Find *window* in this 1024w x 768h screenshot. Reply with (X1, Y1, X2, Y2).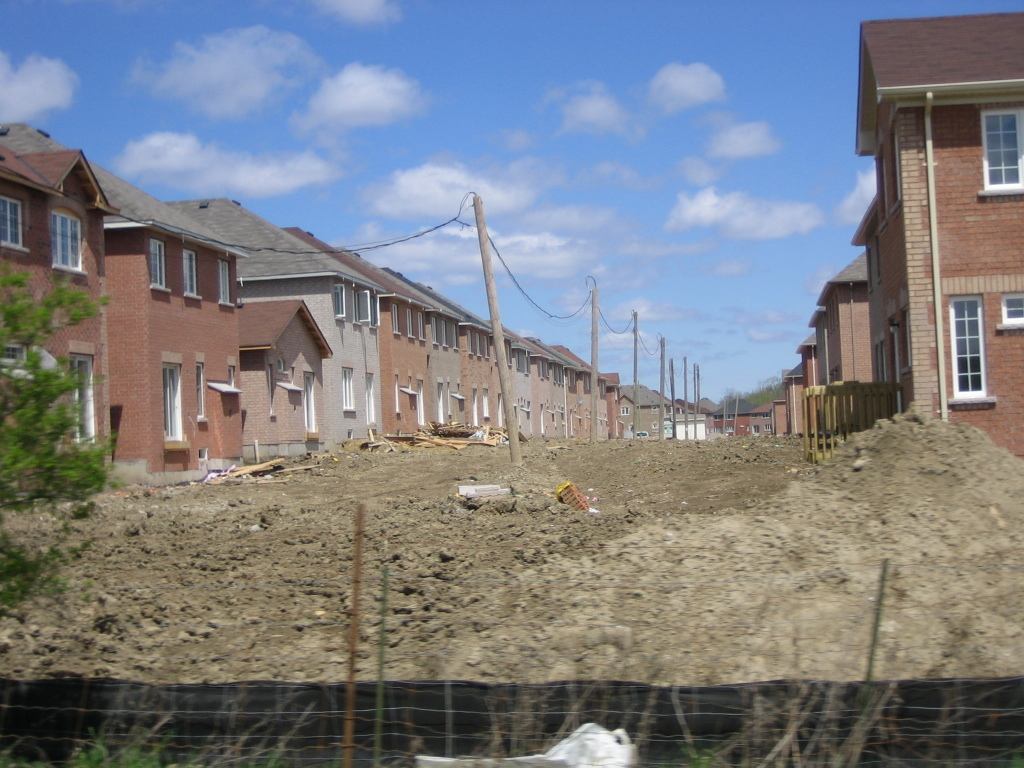
(417, 312, 424, 342).
